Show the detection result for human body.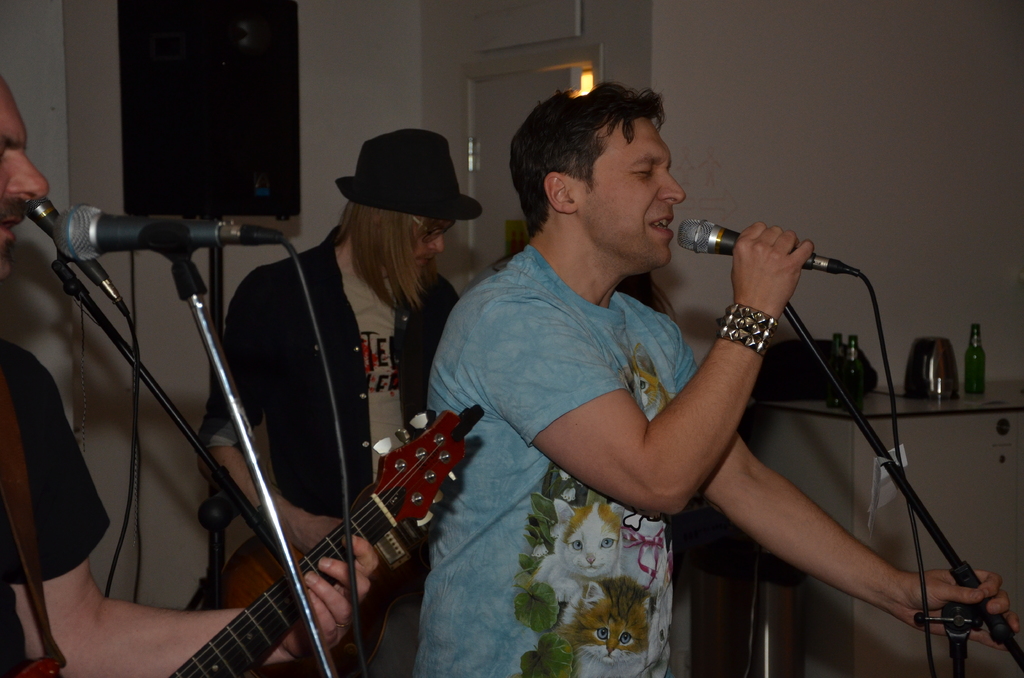
box(433, 125, 896, 654).
